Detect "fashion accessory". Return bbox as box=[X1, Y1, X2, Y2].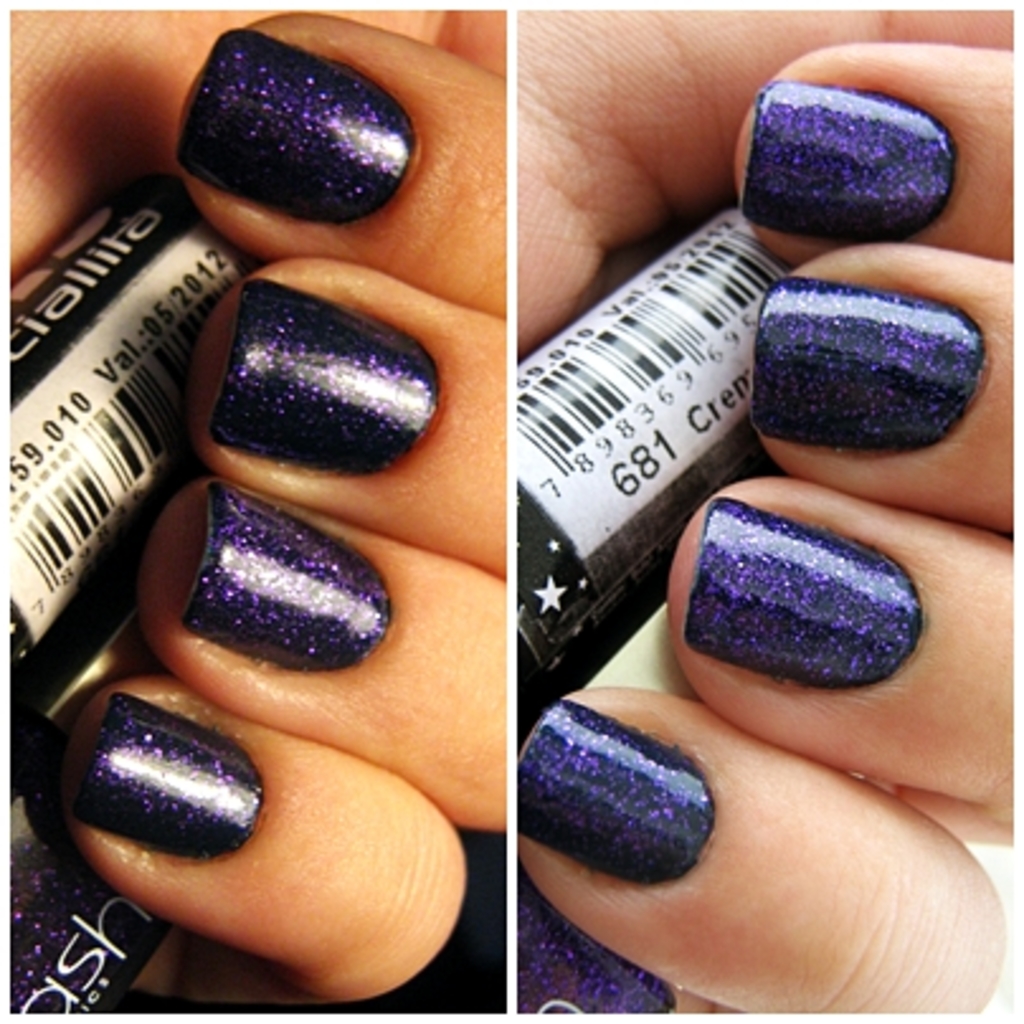
box=[0, 172, 256, 710].
